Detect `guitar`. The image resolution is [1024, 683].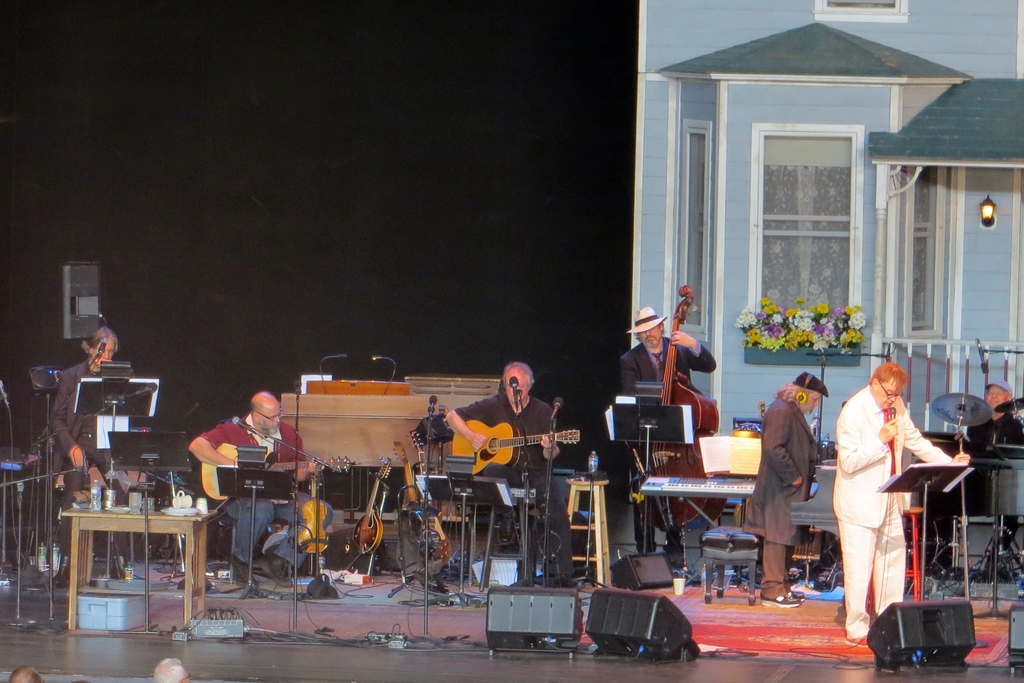
select_region(190, 443, 353, 494).
